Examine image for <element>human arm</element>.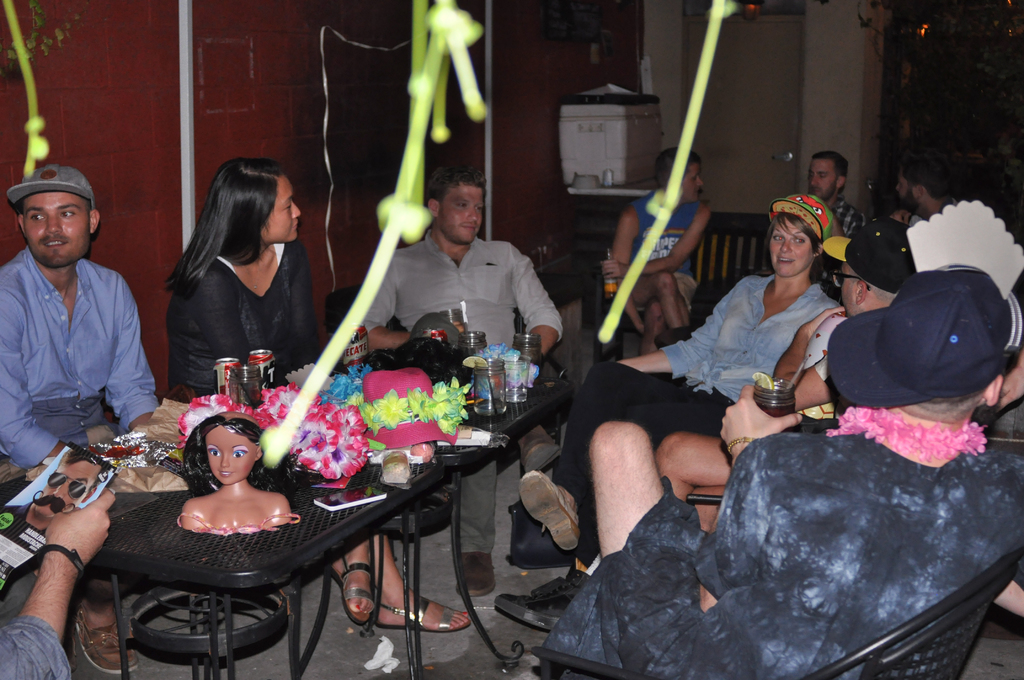
Examination result: [193,273,252,363].
